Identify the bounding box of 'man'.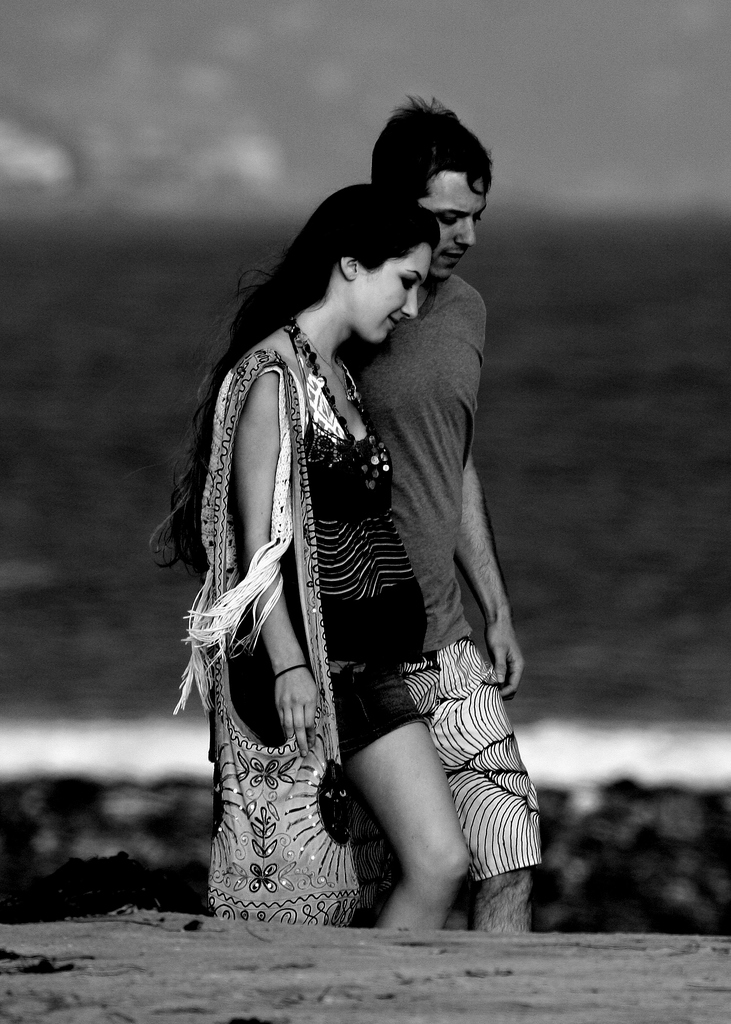
374/93/559/926.
